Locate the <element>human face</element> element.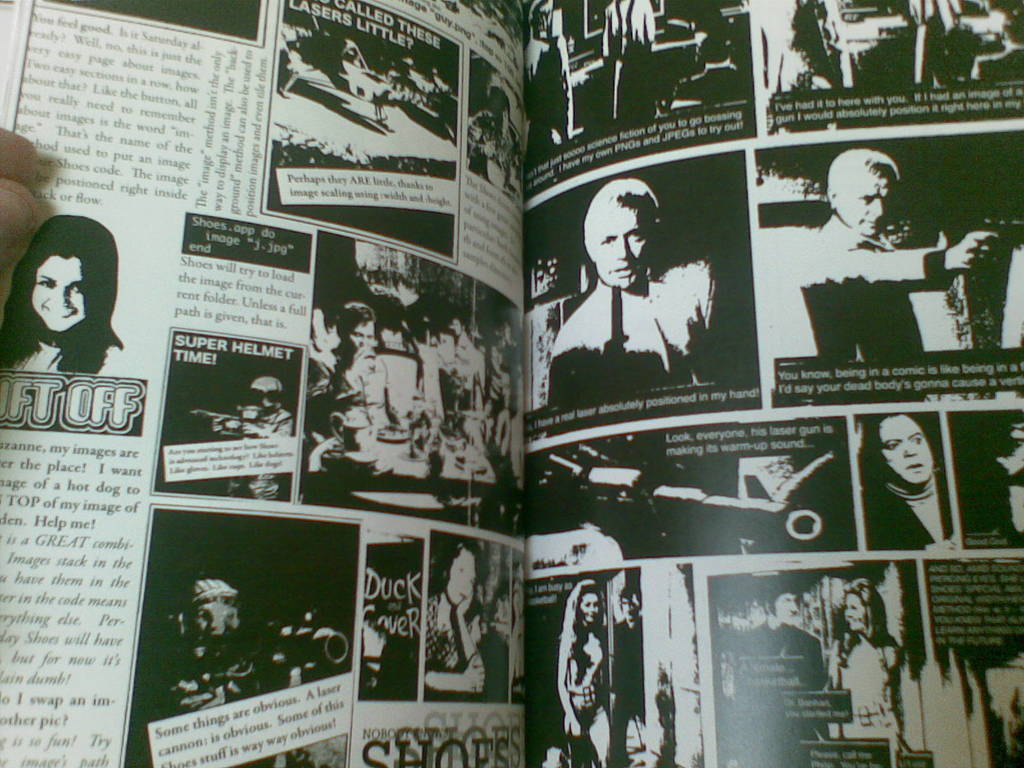
Element bbox: [x1=580, y1=594, x2=596, y2=621].
